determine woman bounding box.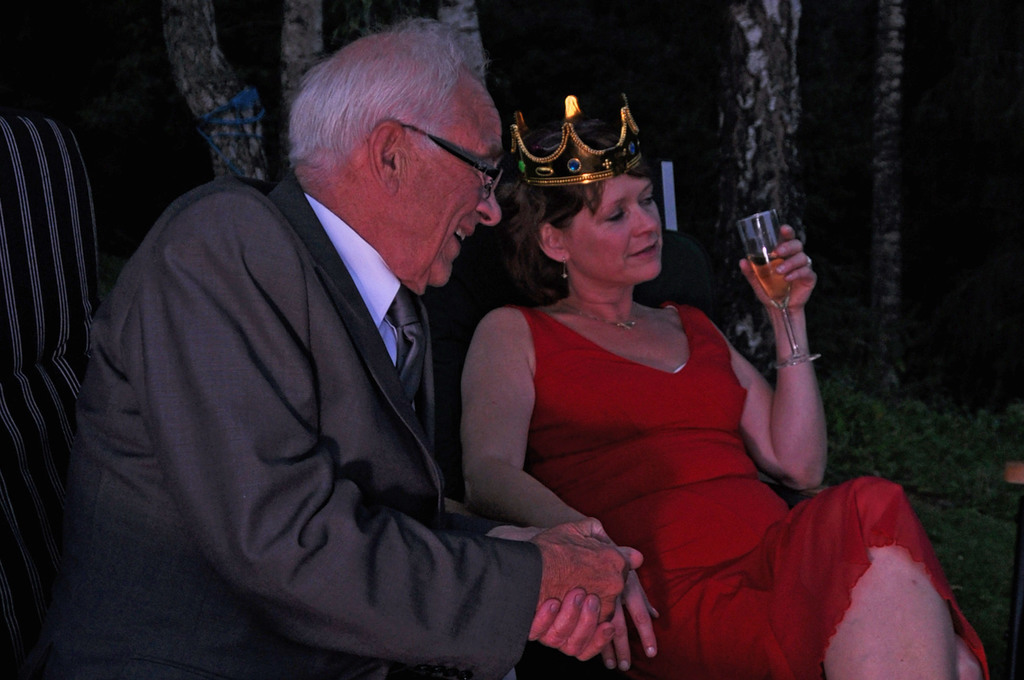
Determined: x1=461 y1=120 x2=992 y2=679.
